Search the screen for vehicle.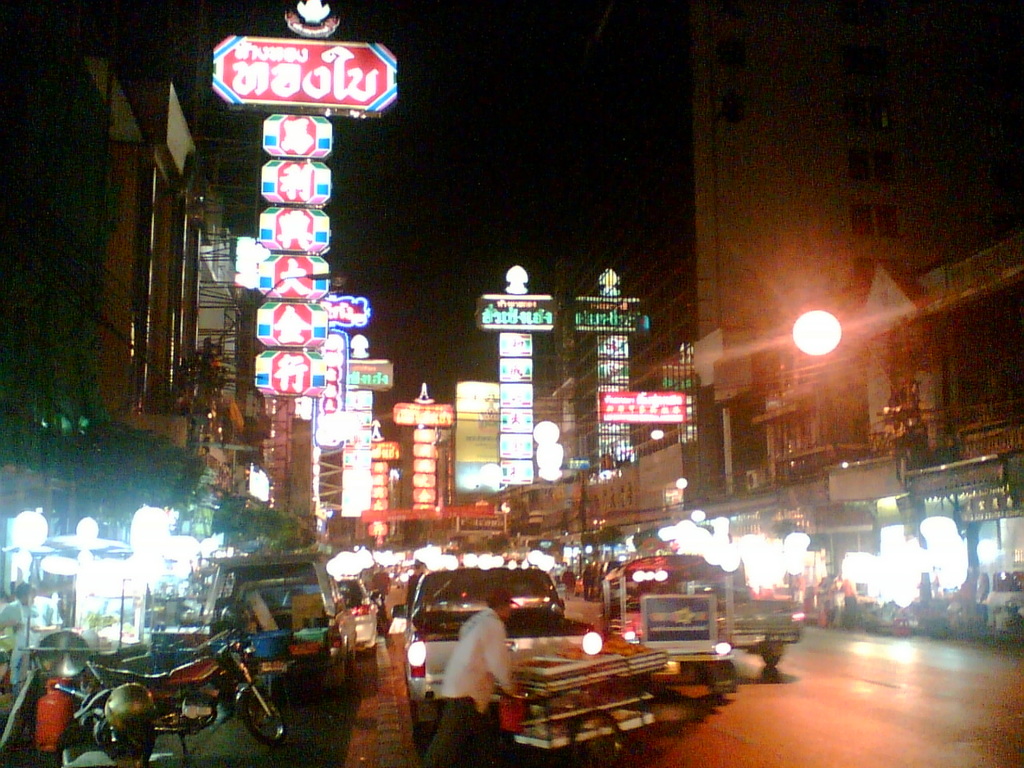
Found at x1=390, y1=562, x2=422, y2=614.
